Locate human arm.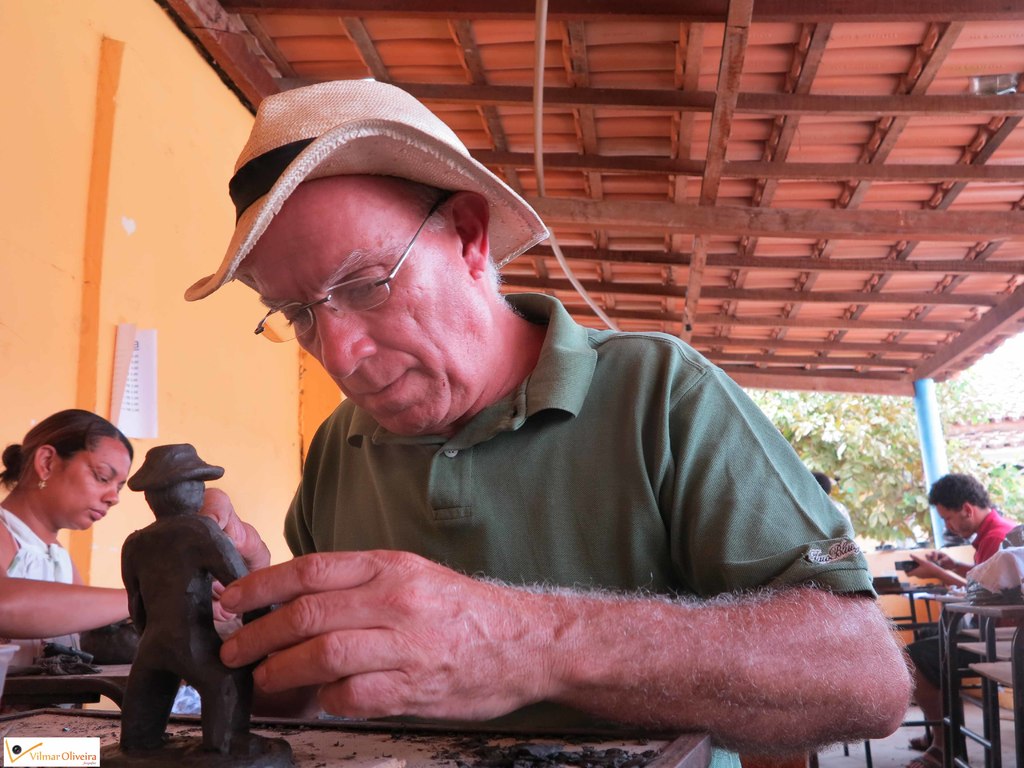
Bounding box: Rect(145, 511, 932, 767).
